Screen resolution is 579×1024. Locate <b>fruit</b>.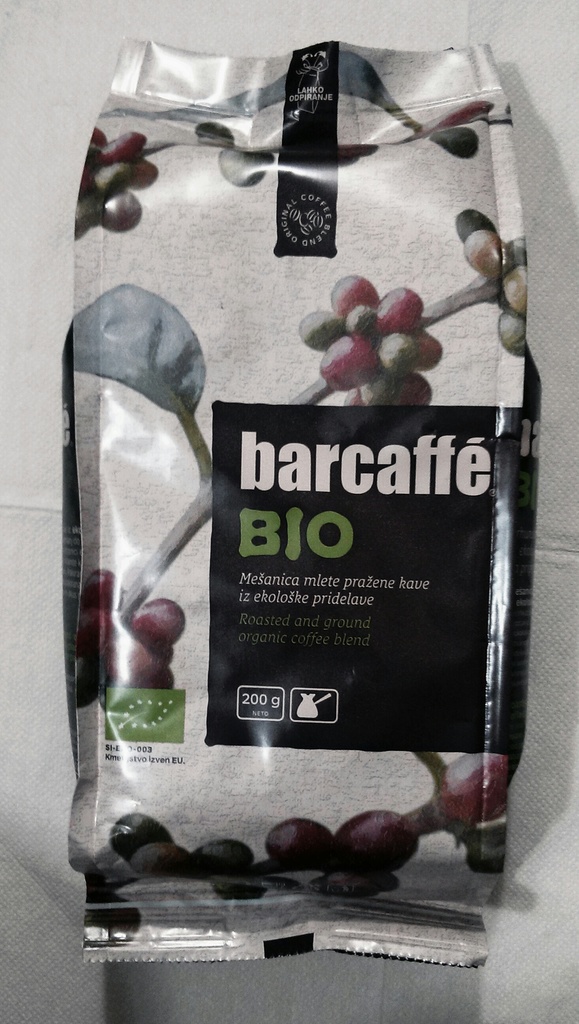
crop(436, 132, 480, 157).
